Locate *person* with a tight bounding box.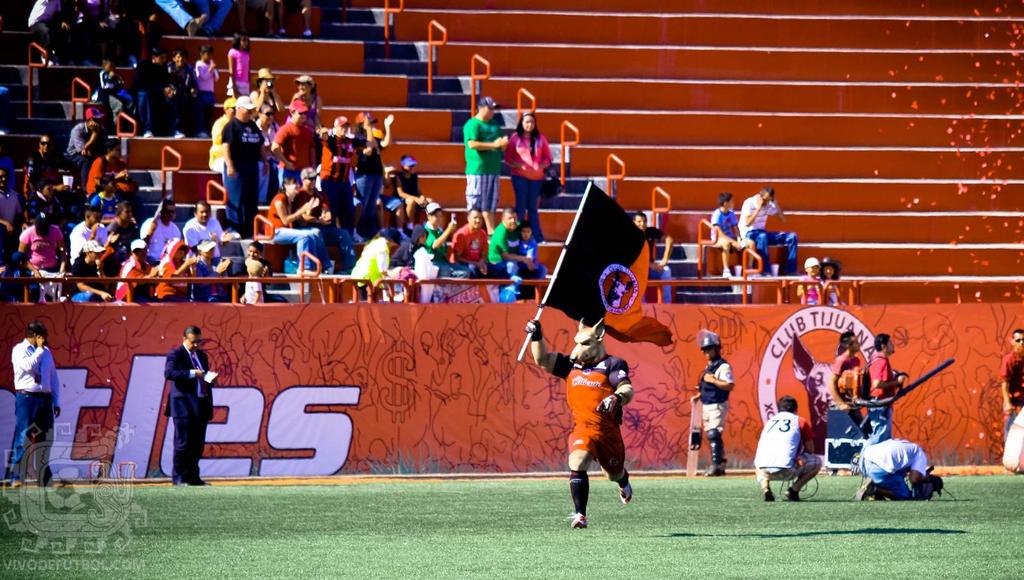
1000,332,1023,429.
